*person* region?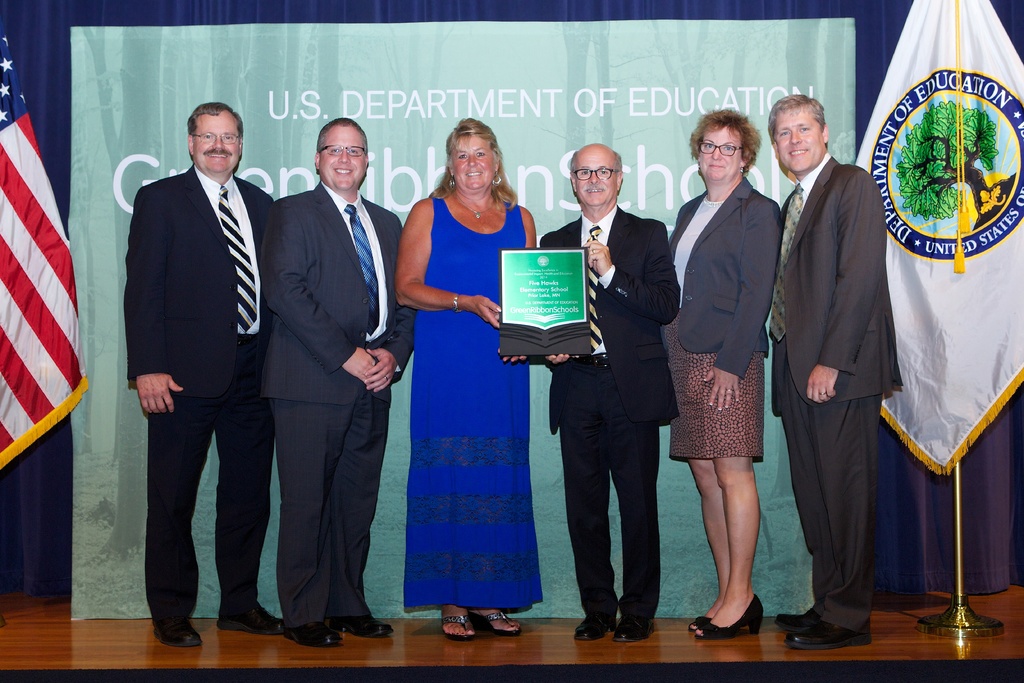
{"left": 261, "top": 117, "right": 417, "bottom": 648}
